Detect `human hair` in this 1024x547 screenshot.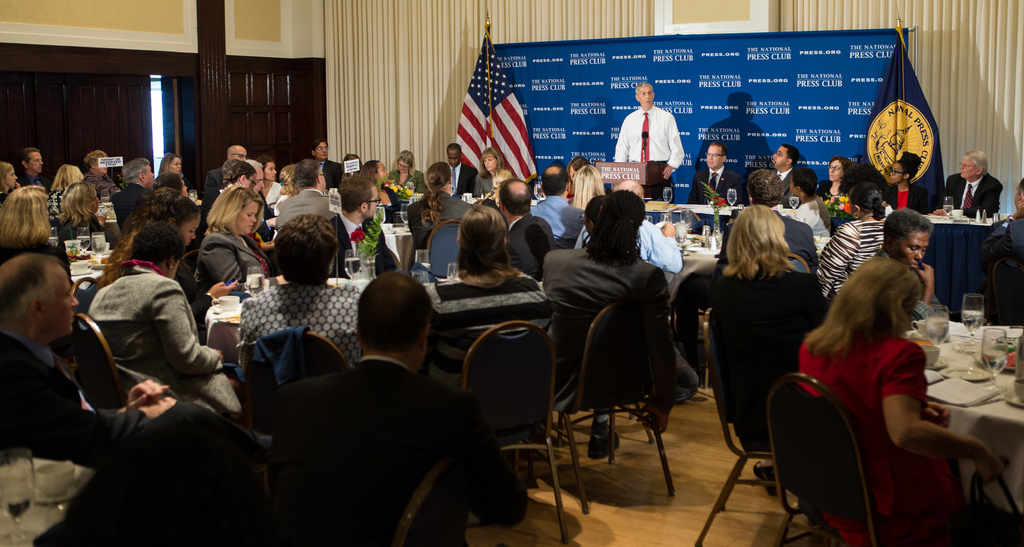
Detection: <box>580,192,604,230</box>.
